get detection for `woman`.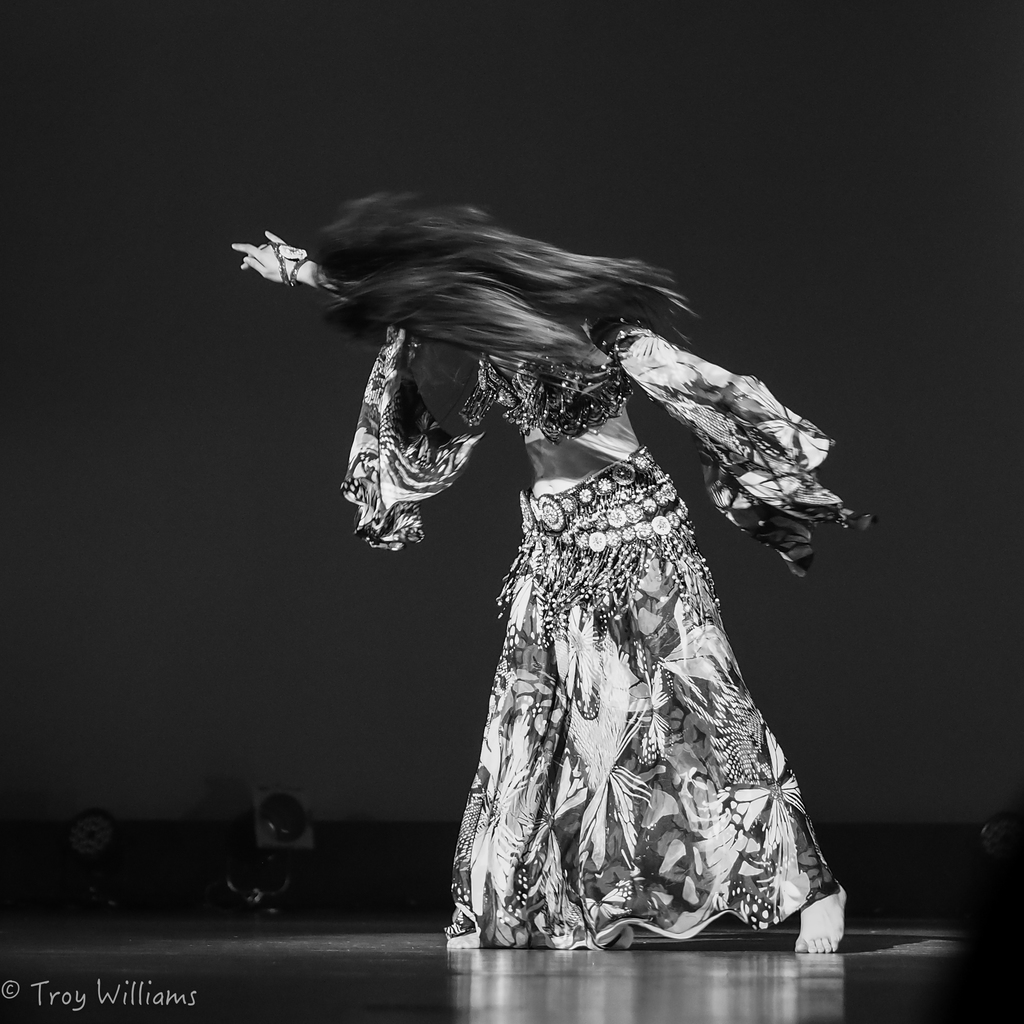
Detection: <region>257, 183, 904, 984</region>.
